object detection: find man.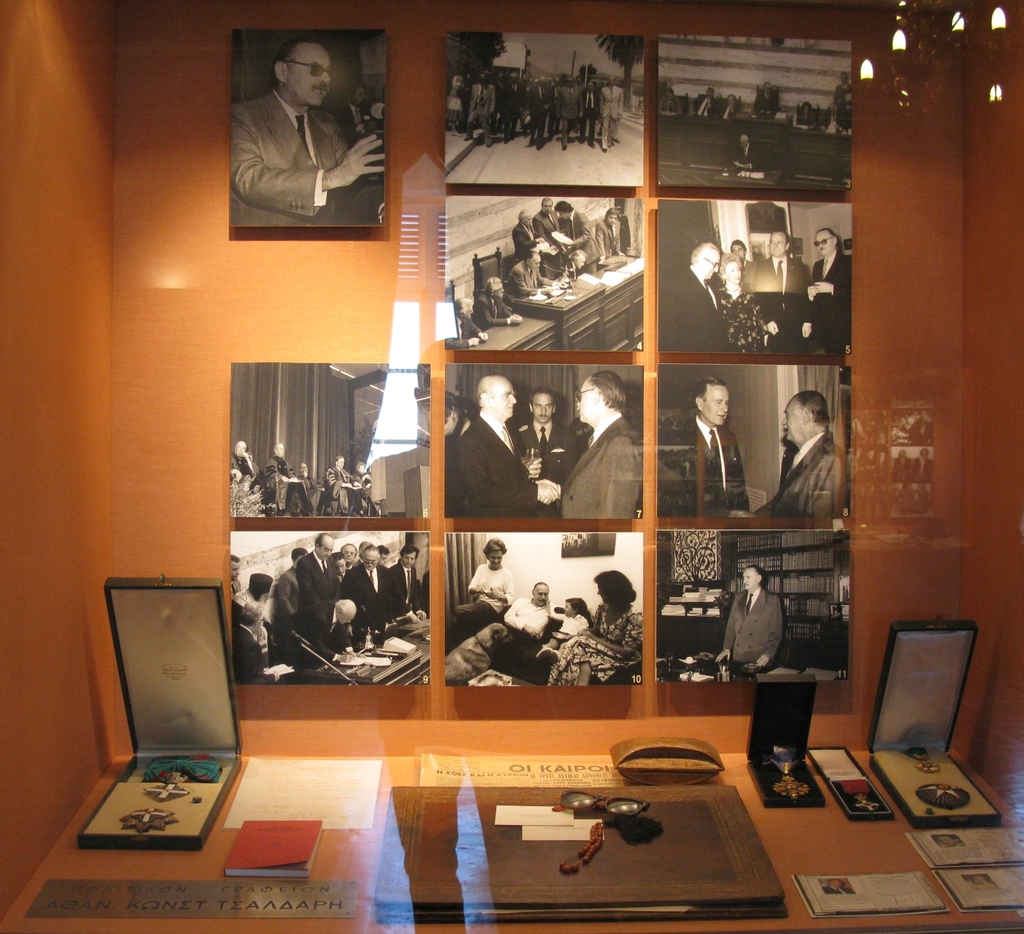
bbox=[535, 193, 558, 248].
